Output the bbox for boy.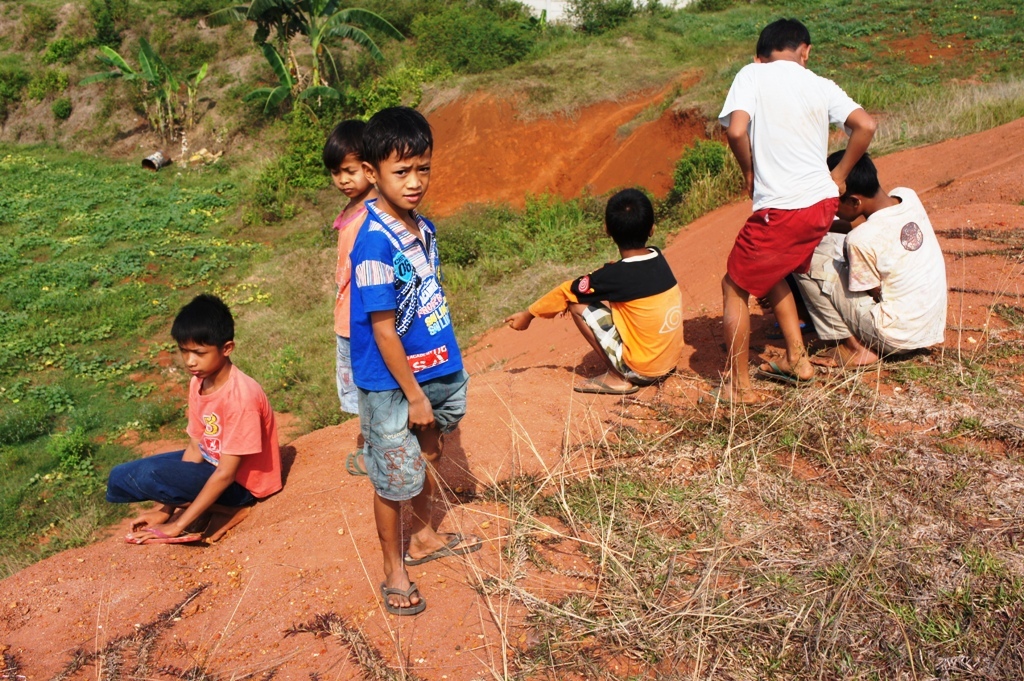
bbox=[503, 187, 684, 393].
